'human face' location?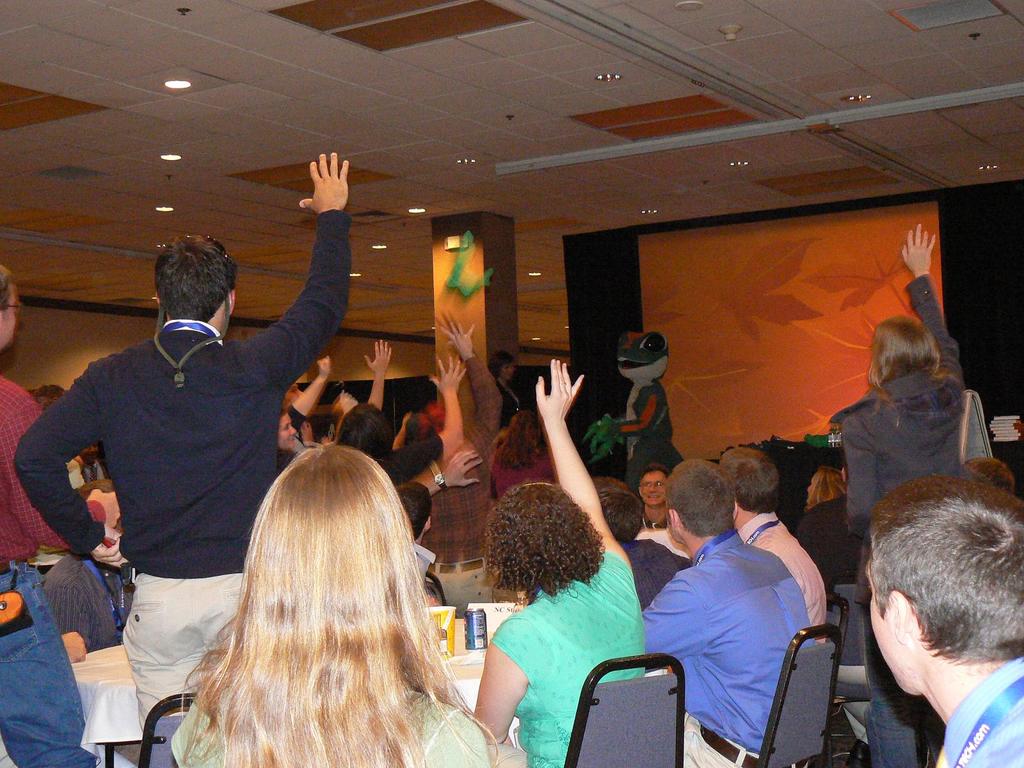
[left=637, top=476, right=664, bottom=511]
